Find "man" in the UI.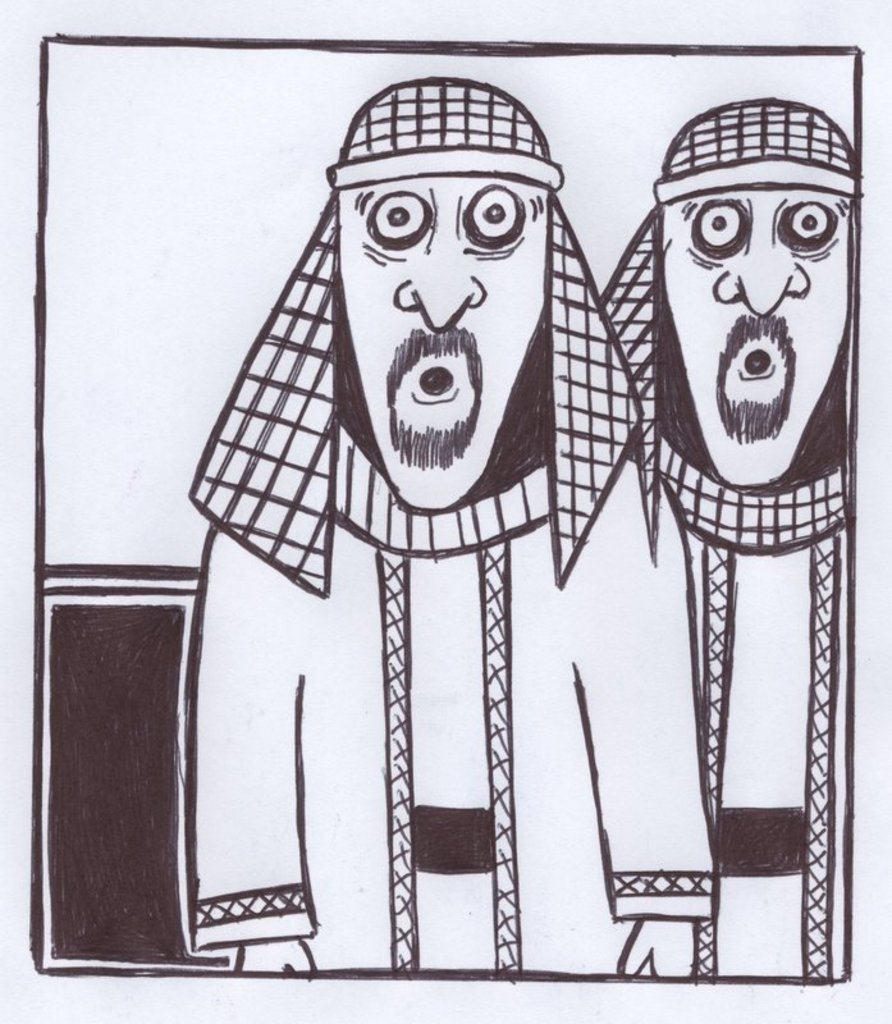
UI element at <region>186, 77, 710, 986</region>.
